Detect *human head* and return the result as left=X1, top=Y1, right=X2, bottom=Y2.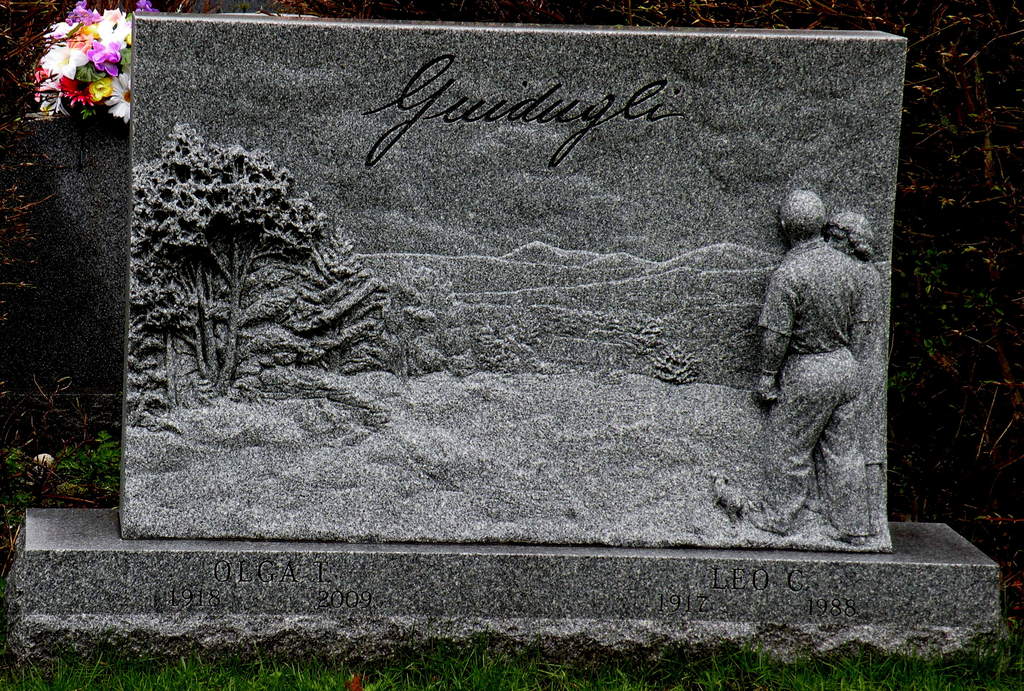
left=779, top=189, right=825, bottom=240.
